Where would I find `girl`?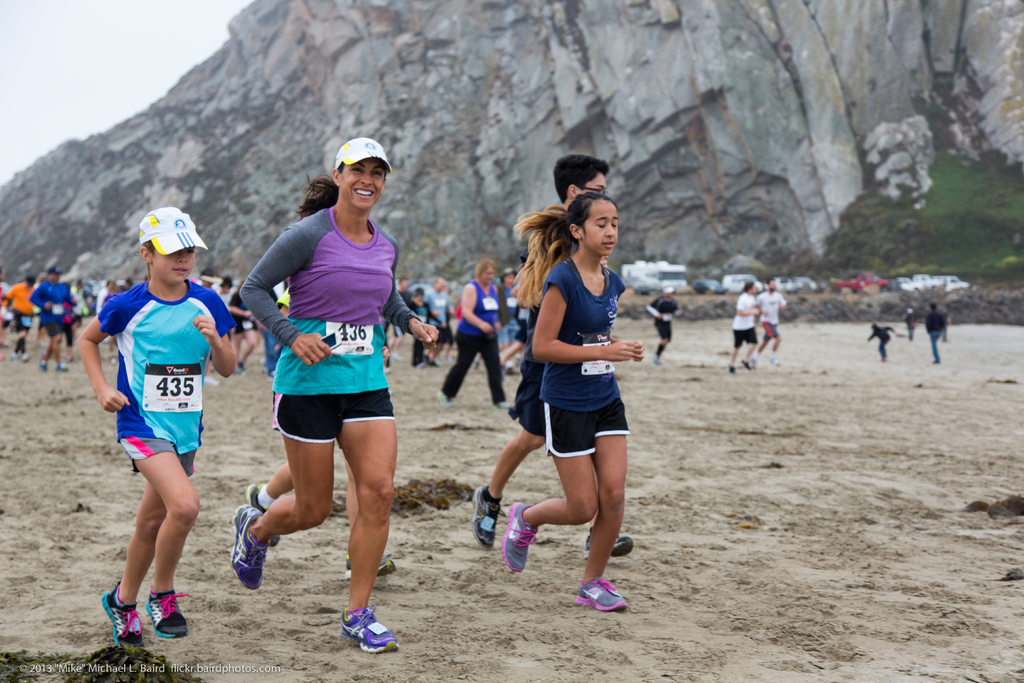
At Rect(500, 190, 642, 611).
